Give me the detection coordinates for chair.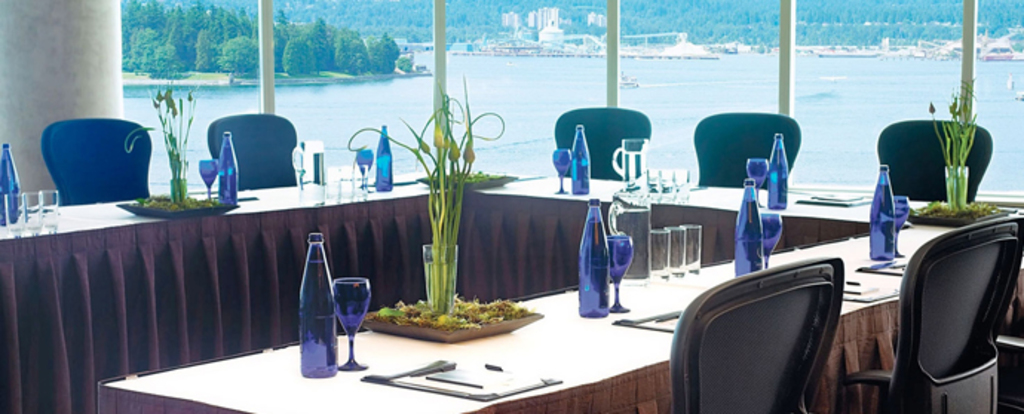
bbox=[555, 105, 653, 178].
